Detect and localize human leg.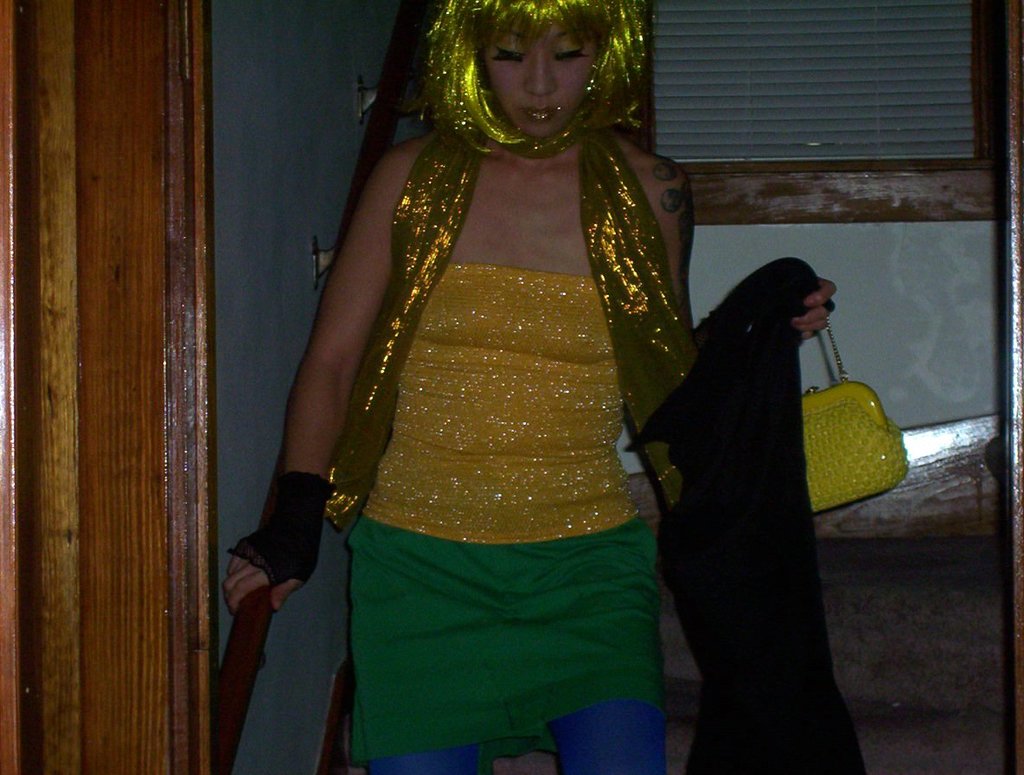
Localized at bbox=(358, 740, 493, 774).
